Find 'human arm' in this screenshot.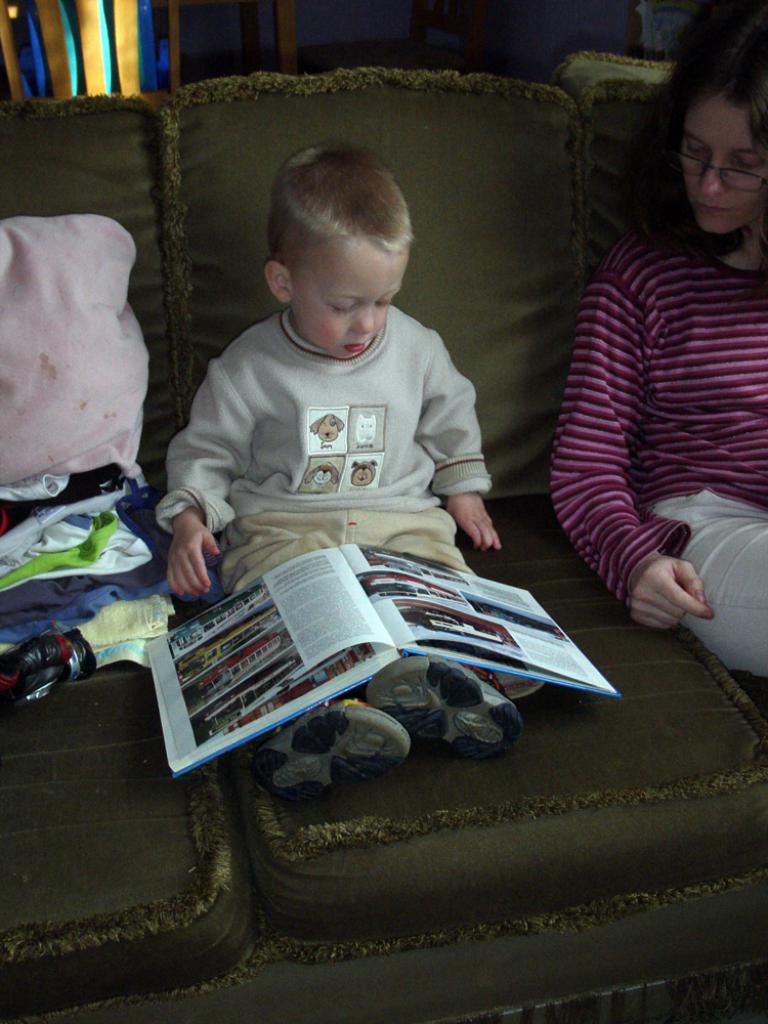
The bounding box for 'human arm' is x1=145 y1=332 x2=238 y2=593.
